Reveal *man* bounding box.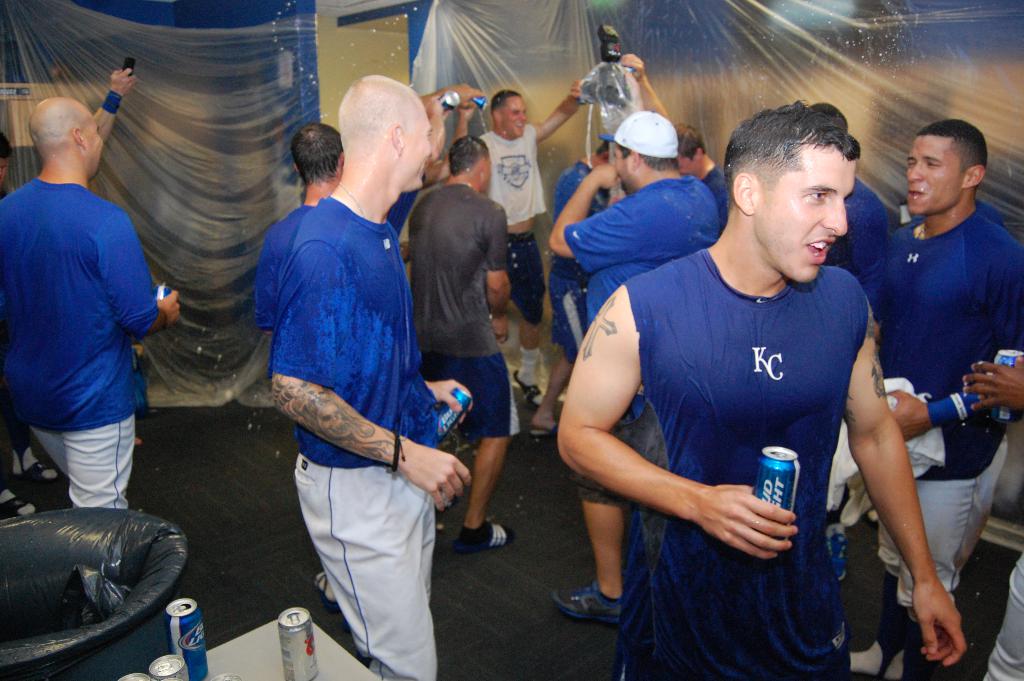
Revealed: 800,99,885,300.
